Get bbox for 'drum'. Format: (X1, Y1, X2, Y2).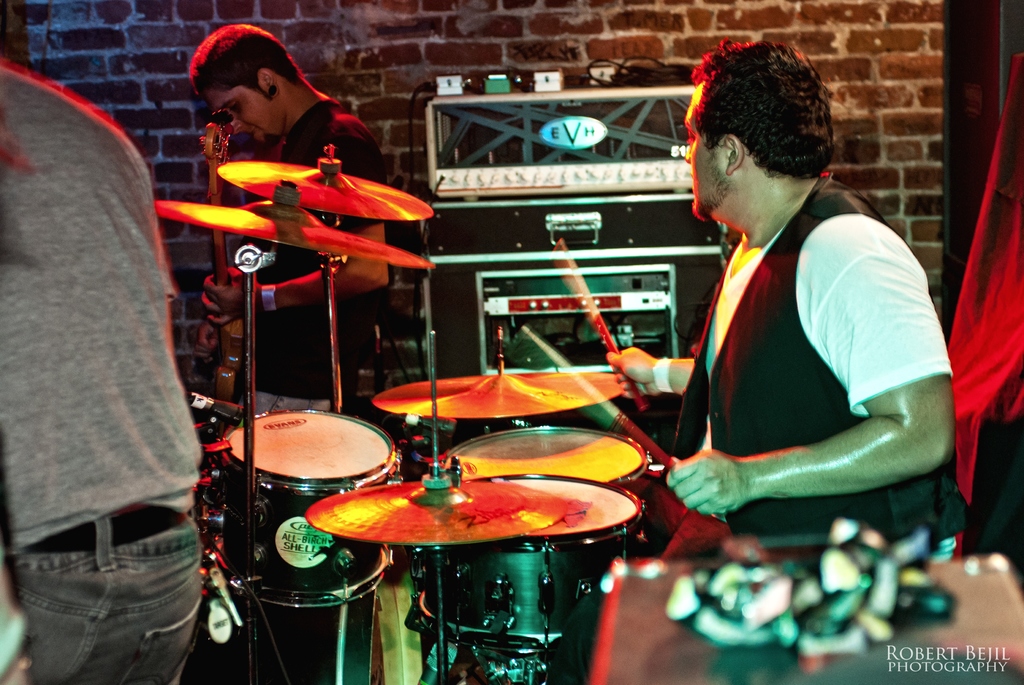
(436, 423, 647, 681).
